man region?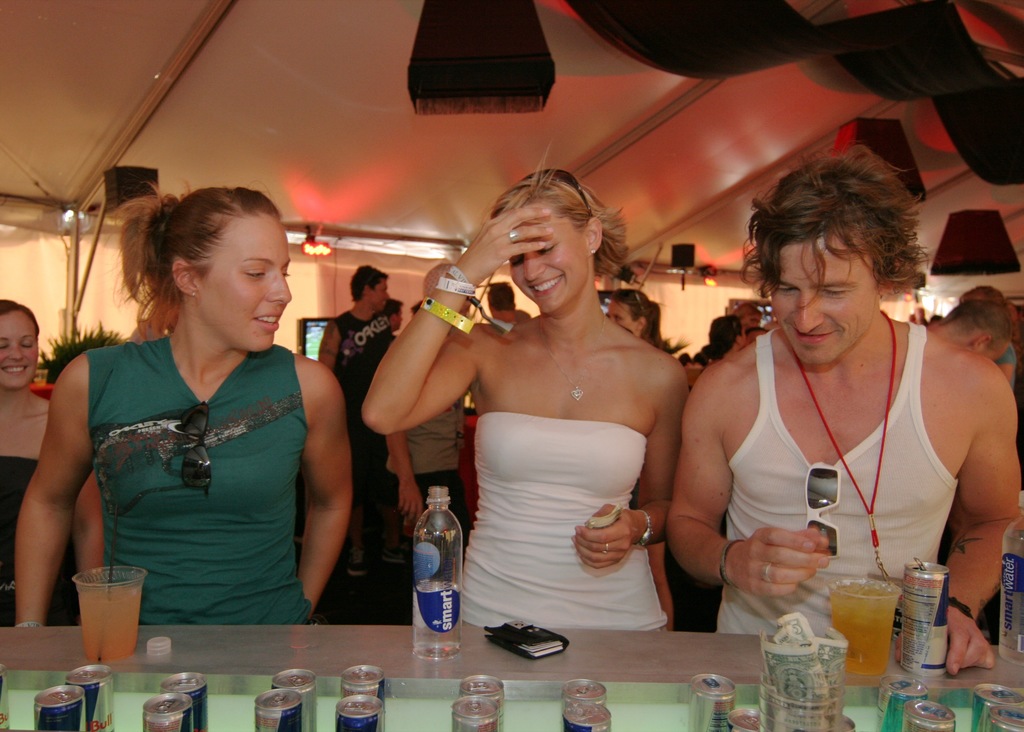
668:152:1021:634
